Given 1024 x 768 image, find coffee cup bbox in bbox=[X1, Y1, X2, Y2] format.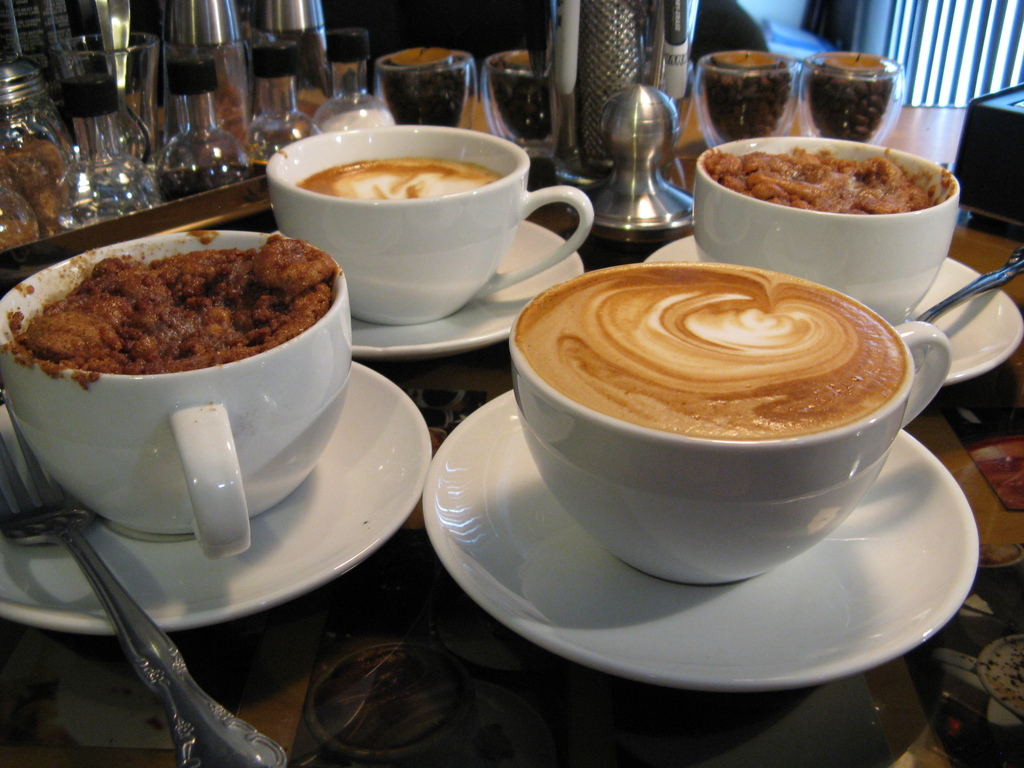
bbox=[0, 230, 354, 561].
